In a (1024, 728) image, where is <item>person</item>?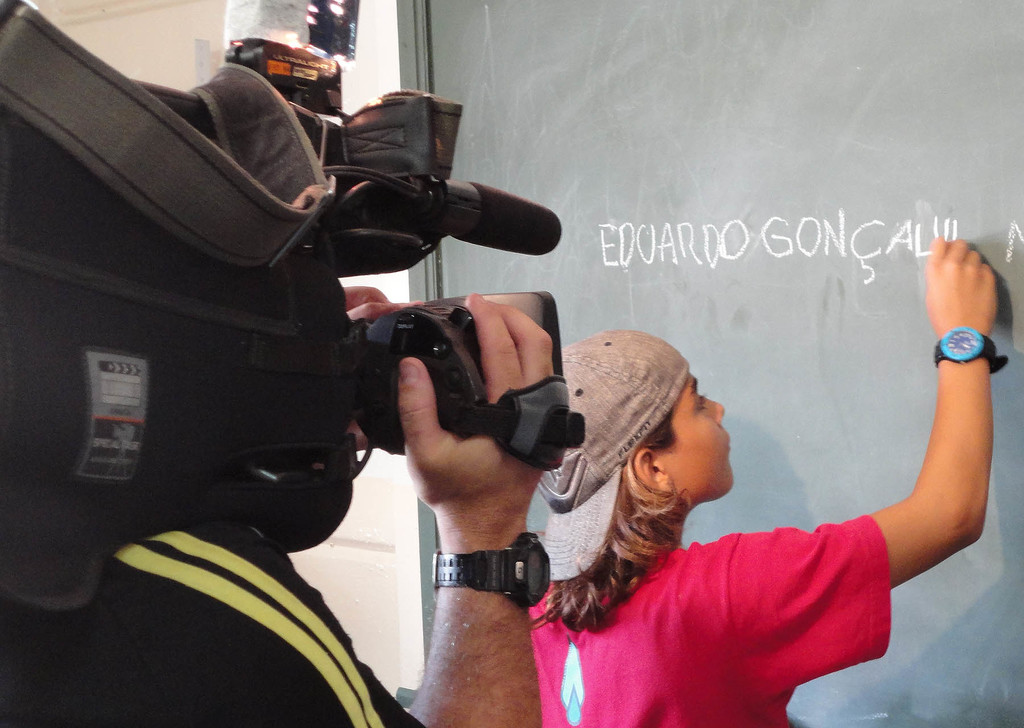
0,284,557,727.
